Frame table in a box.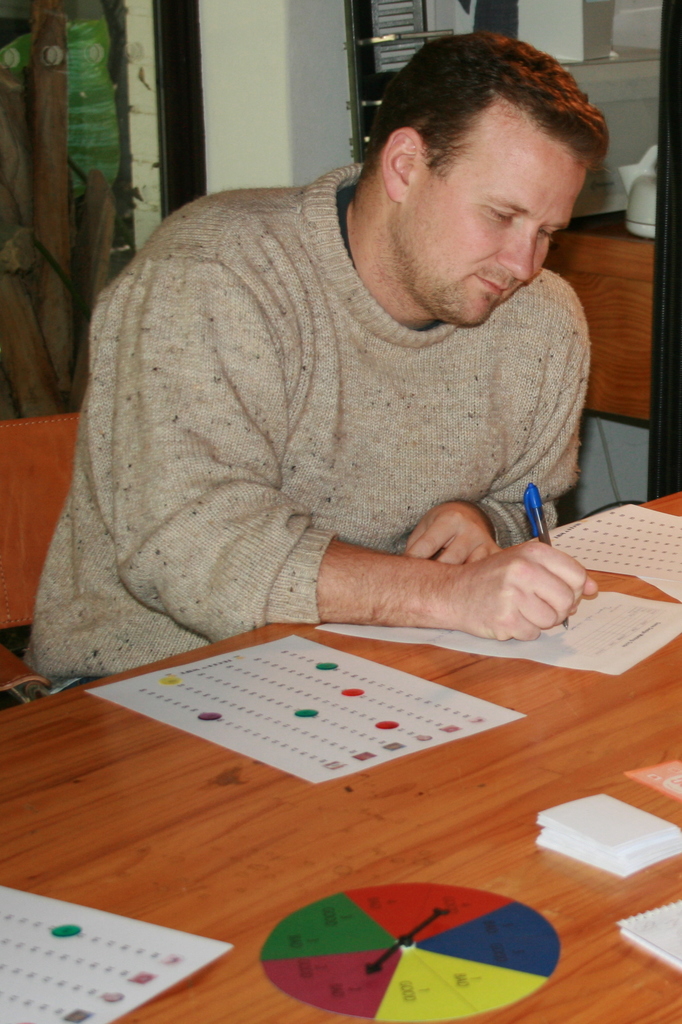
(0,328,681,1023).
